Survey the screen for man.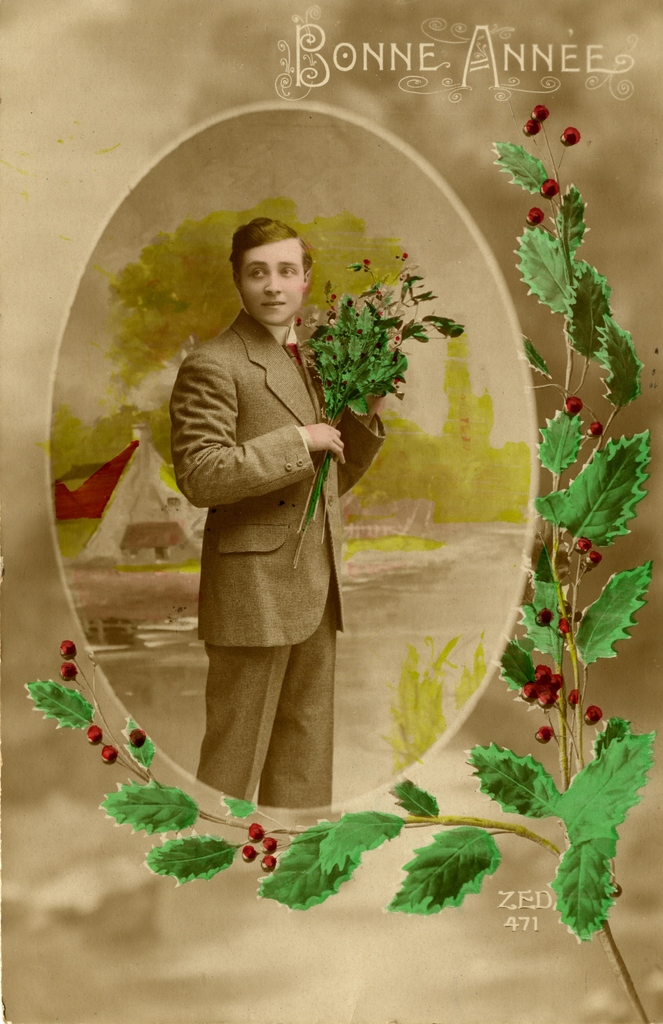
Survey found: (165,214,402,806).
